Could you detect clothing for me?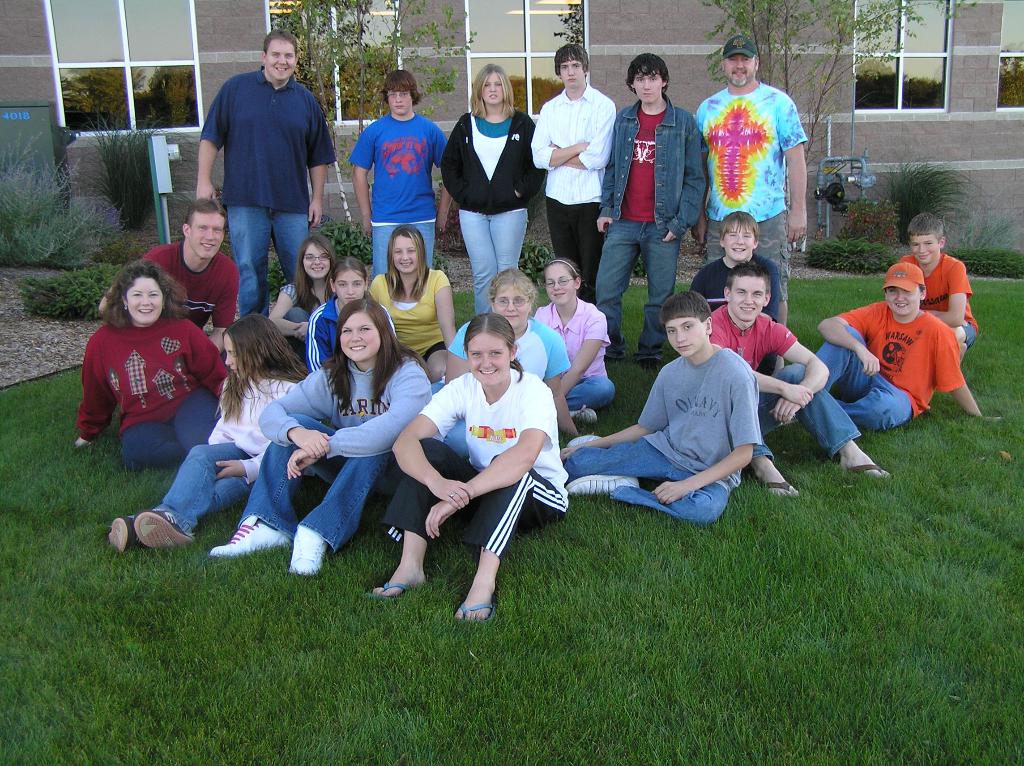
Detection result: (367, 258, 445, 338).
